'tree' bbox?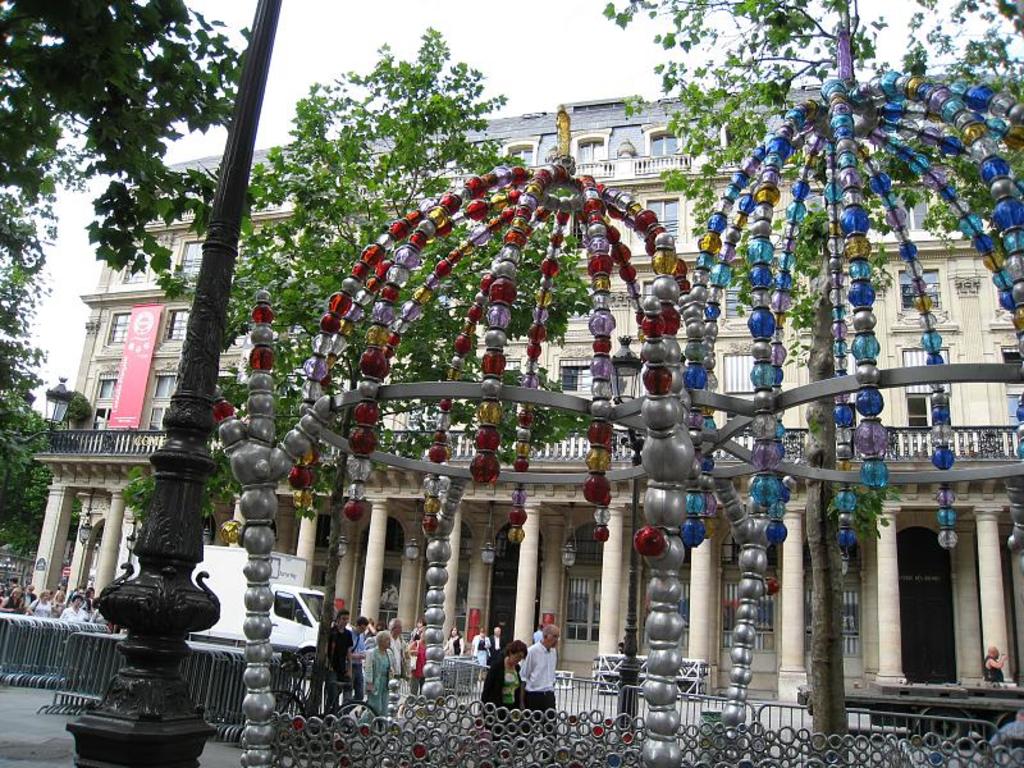
region(183, 19, 595, 722)
